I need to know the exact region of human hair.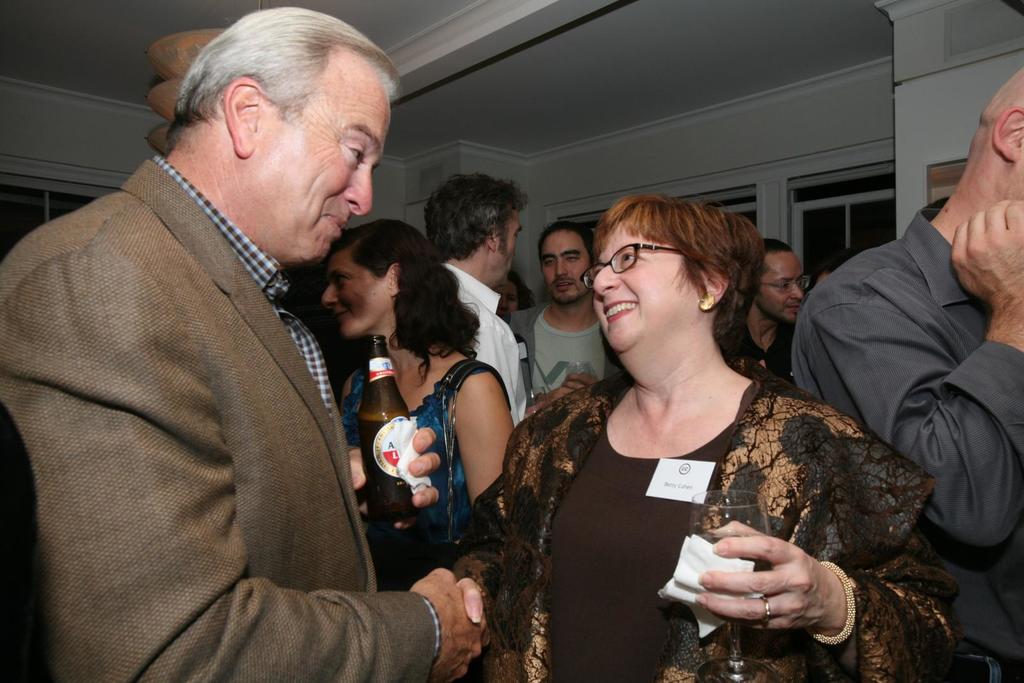
Region: bbox=[536, 220, 598, 262].
